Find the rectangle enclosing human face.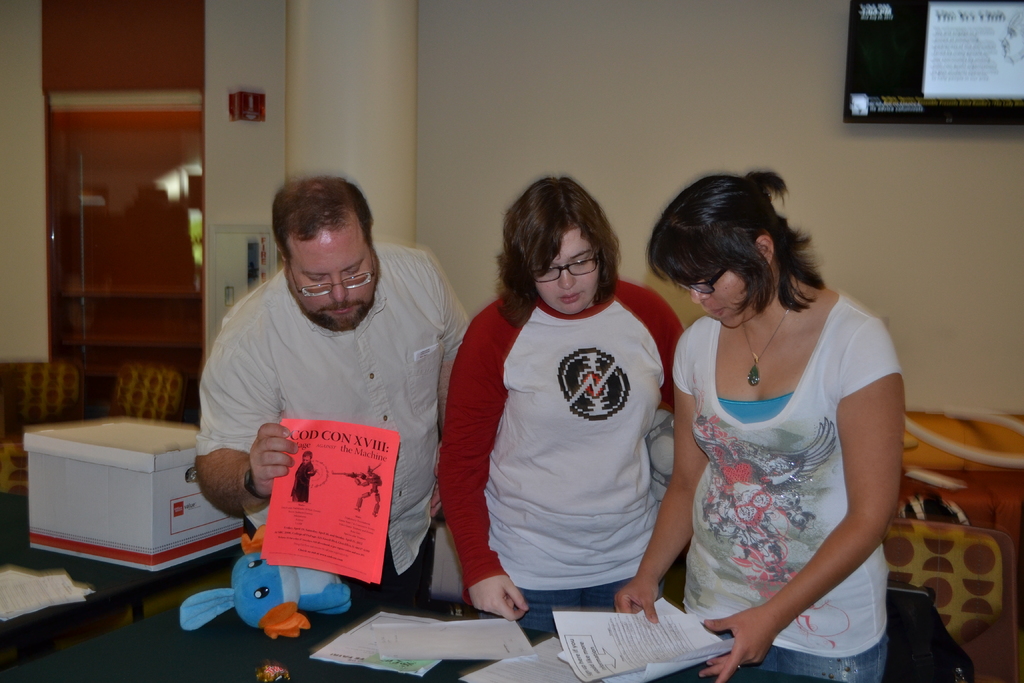
locate(534, 229, 599, 317).
